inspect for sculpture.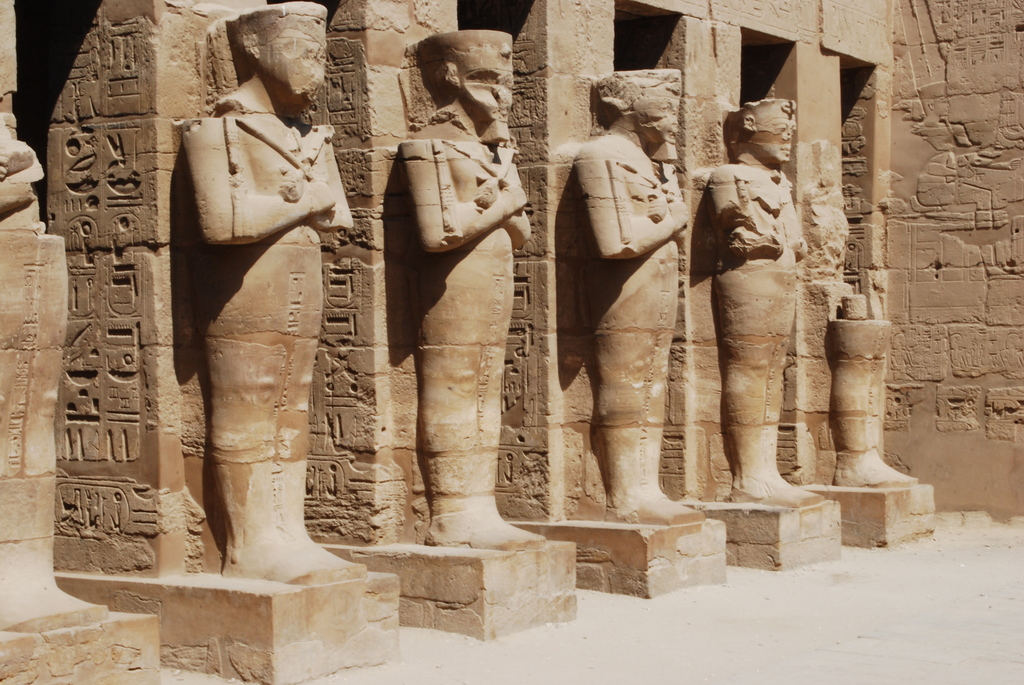
Inspection: 390 40 543 546.
